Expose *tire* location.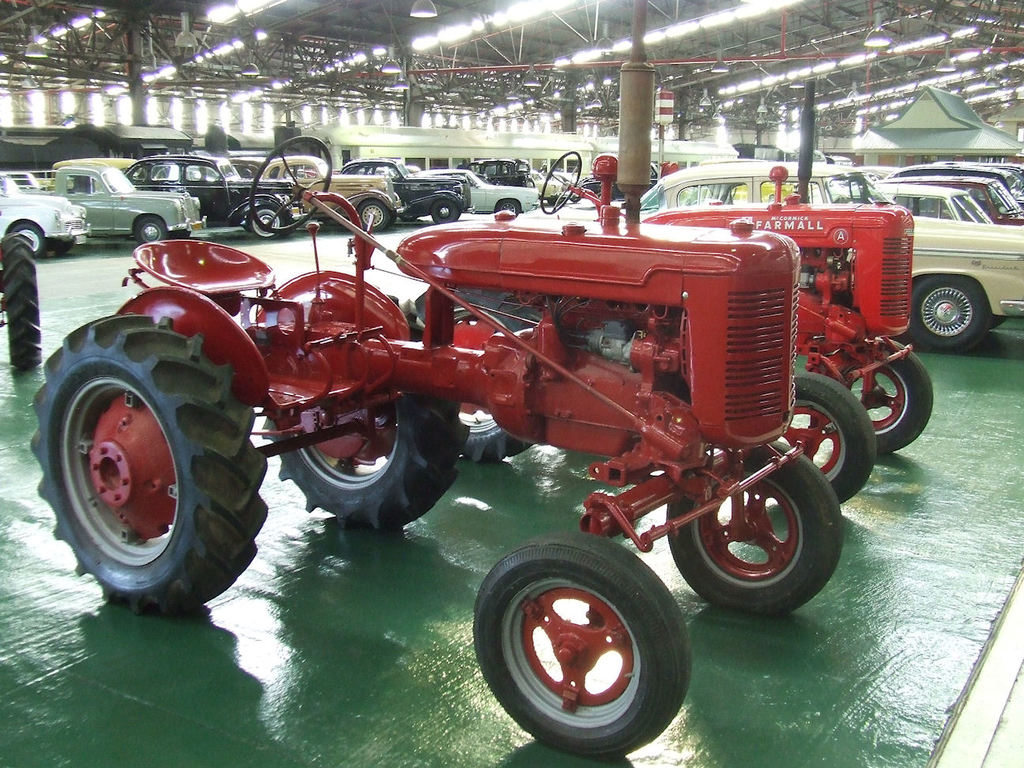
Exposed at bbox=[744, 375, 875, 504].
